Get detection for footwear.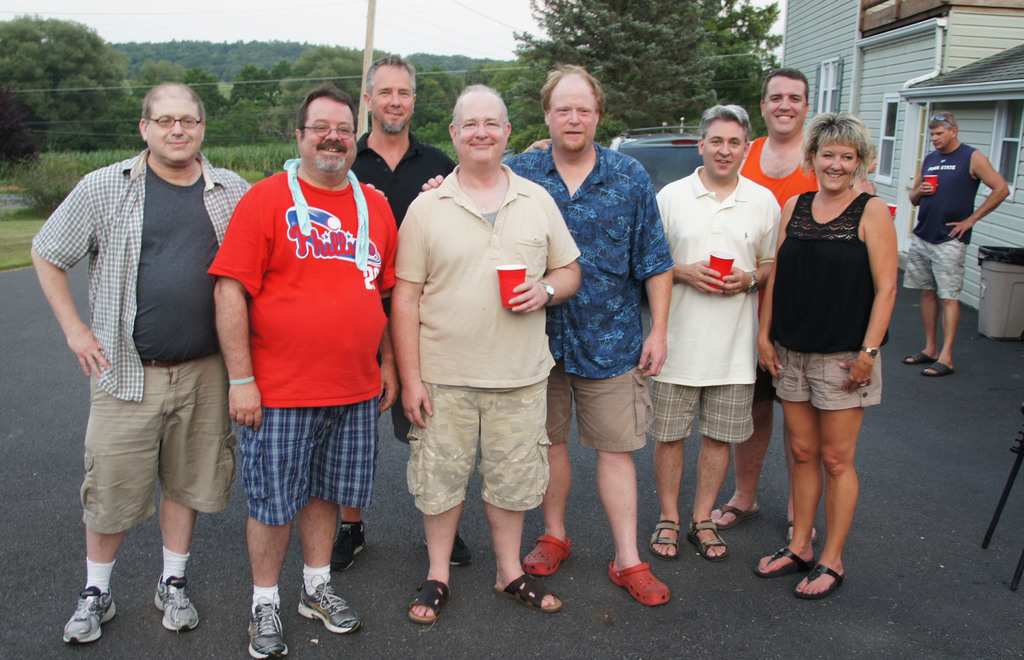
Detection: region(155, 575, 200, 635).
